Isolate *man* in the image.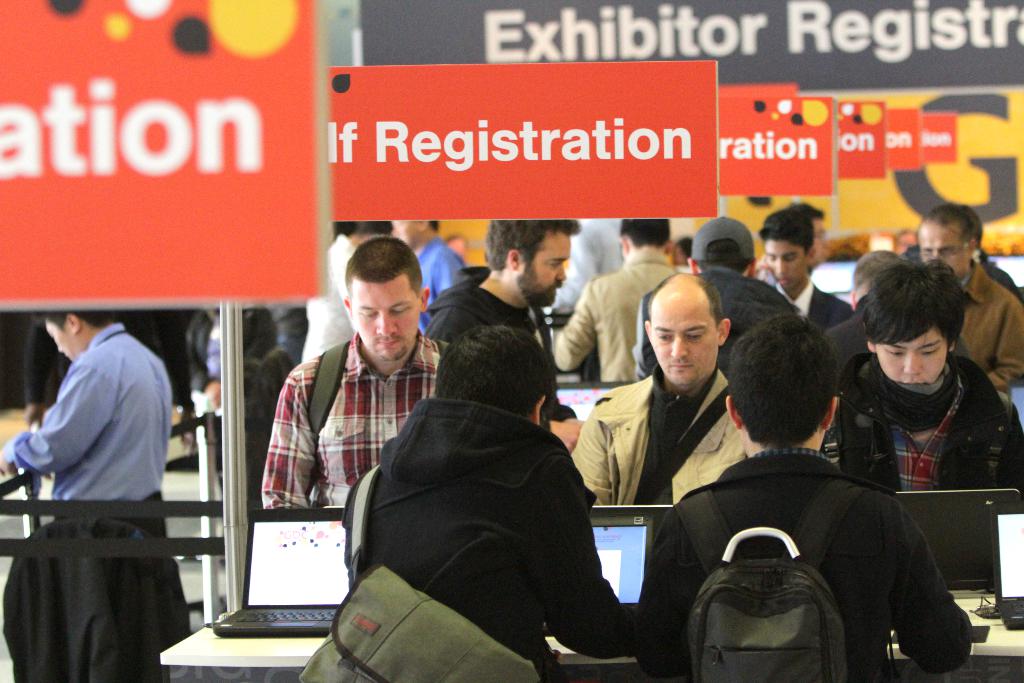
Isolated region: [421,217,588,457].
